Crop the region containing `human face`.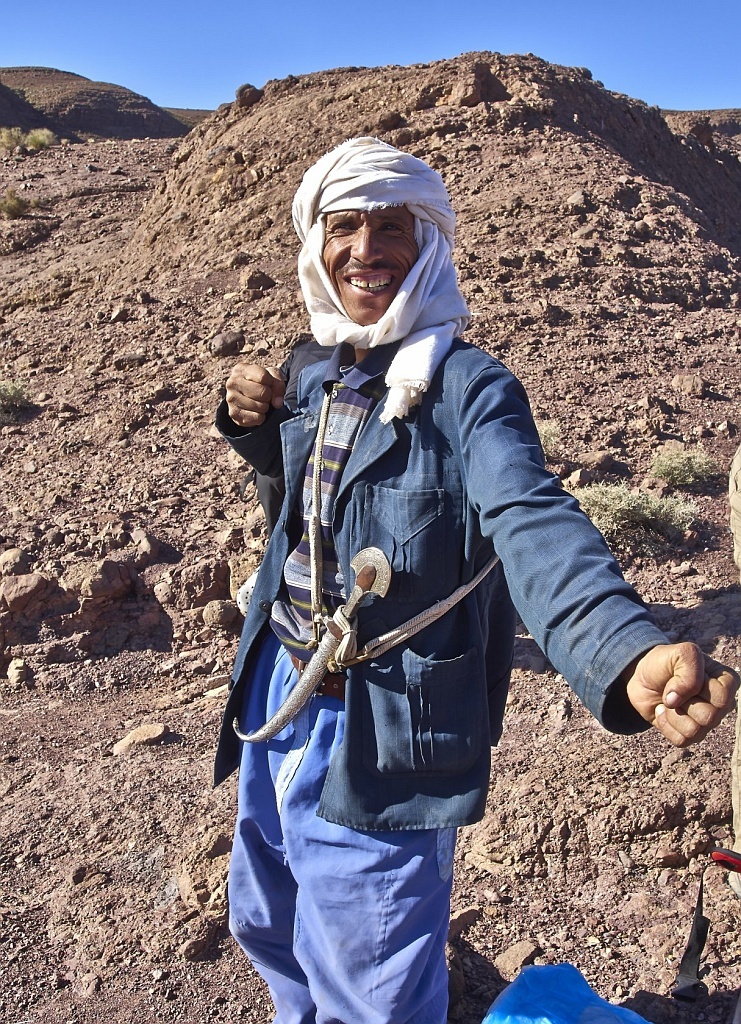
Crop region: [left=315, top=205, right=416, bottom=327].
